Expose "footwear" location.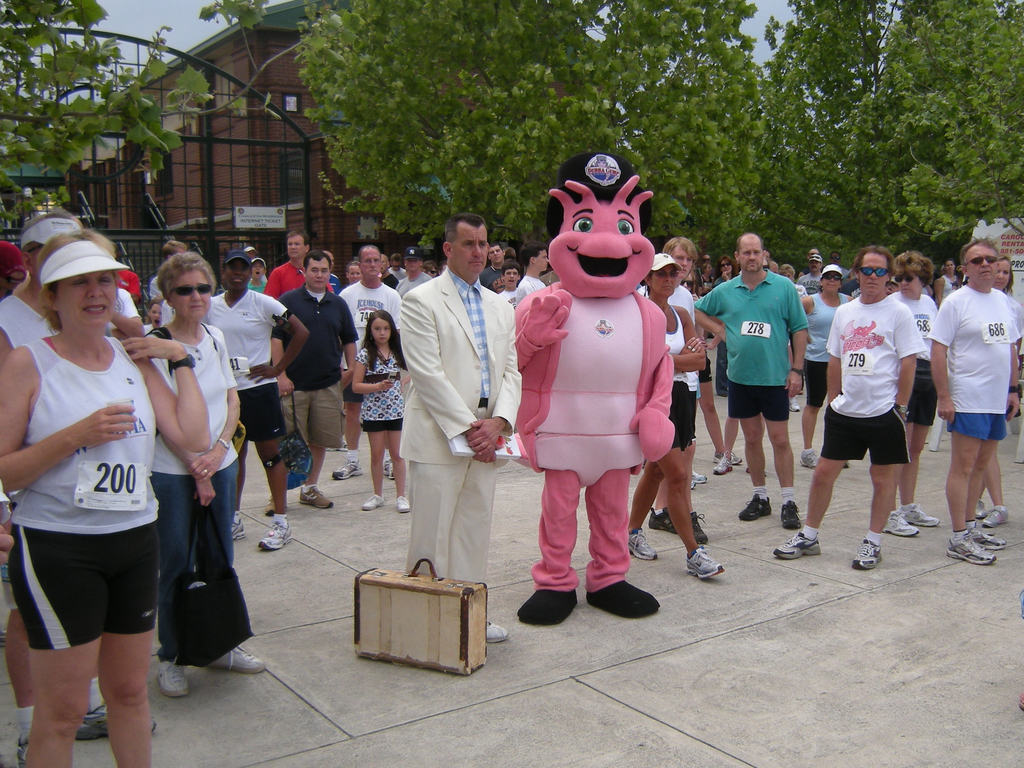
Exposed at 397:495:410:515.
